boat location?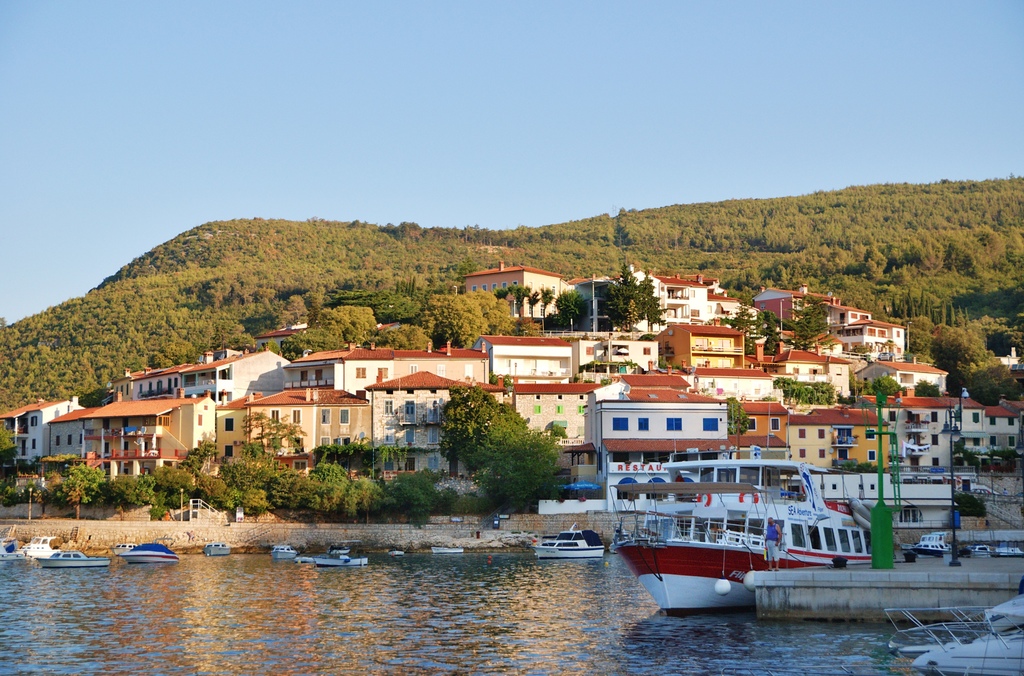
bbox(209, 544, 230, 553)
